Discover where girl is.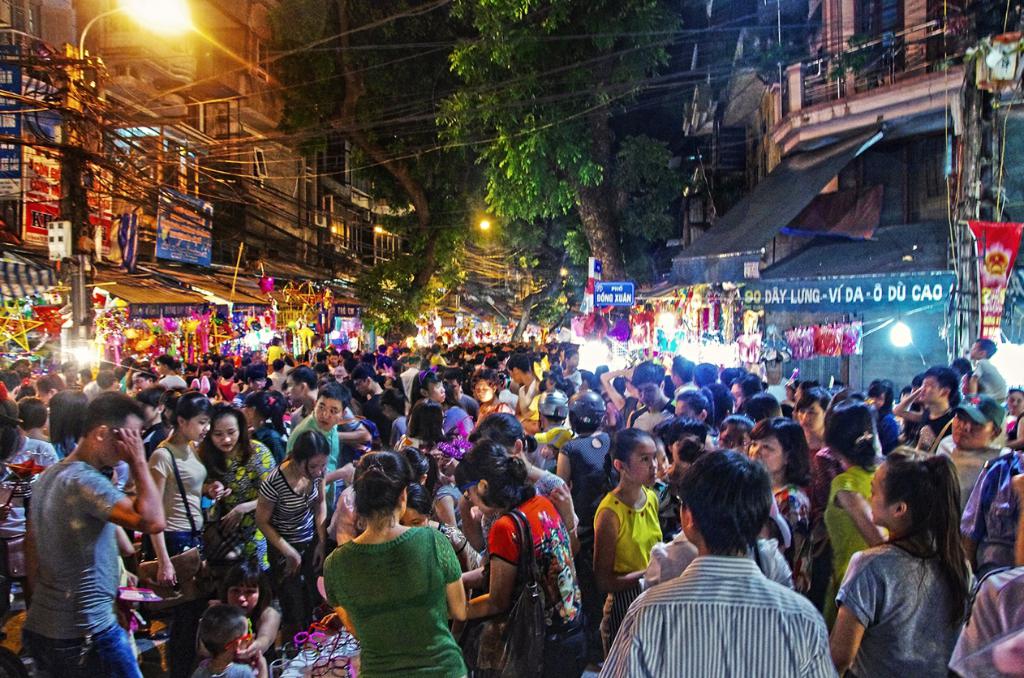
Discovered at <region>824, 439, 996, 669</region>.
